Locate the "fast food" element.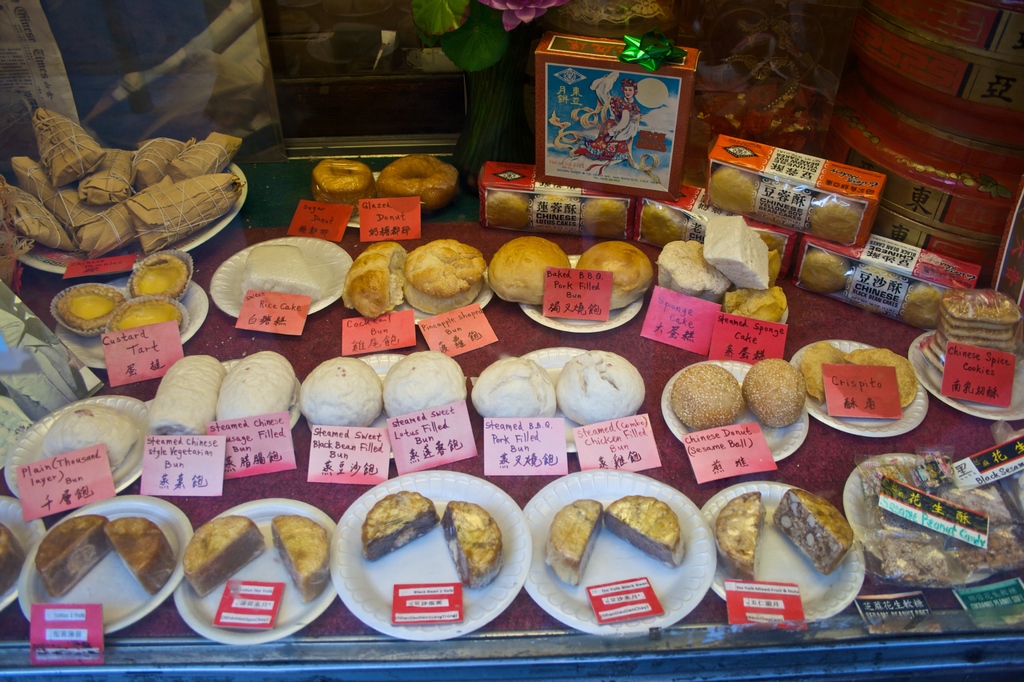
Element bbox: (362, 488, 439, 559).
